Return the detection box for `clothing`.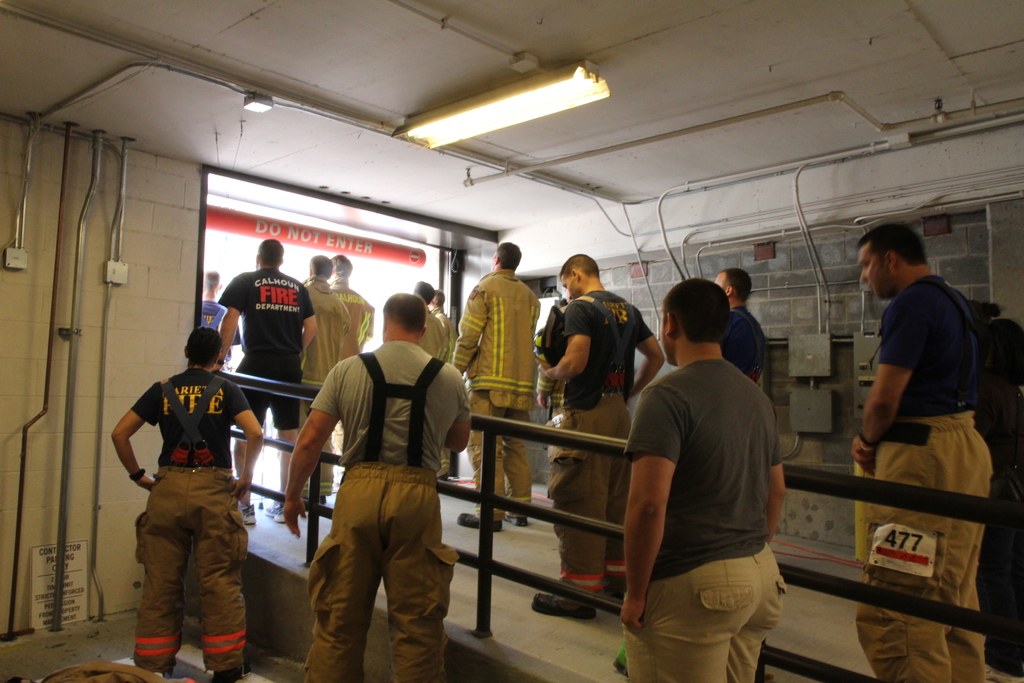
<bbox>216, 272, 331, 453</bbox>.
